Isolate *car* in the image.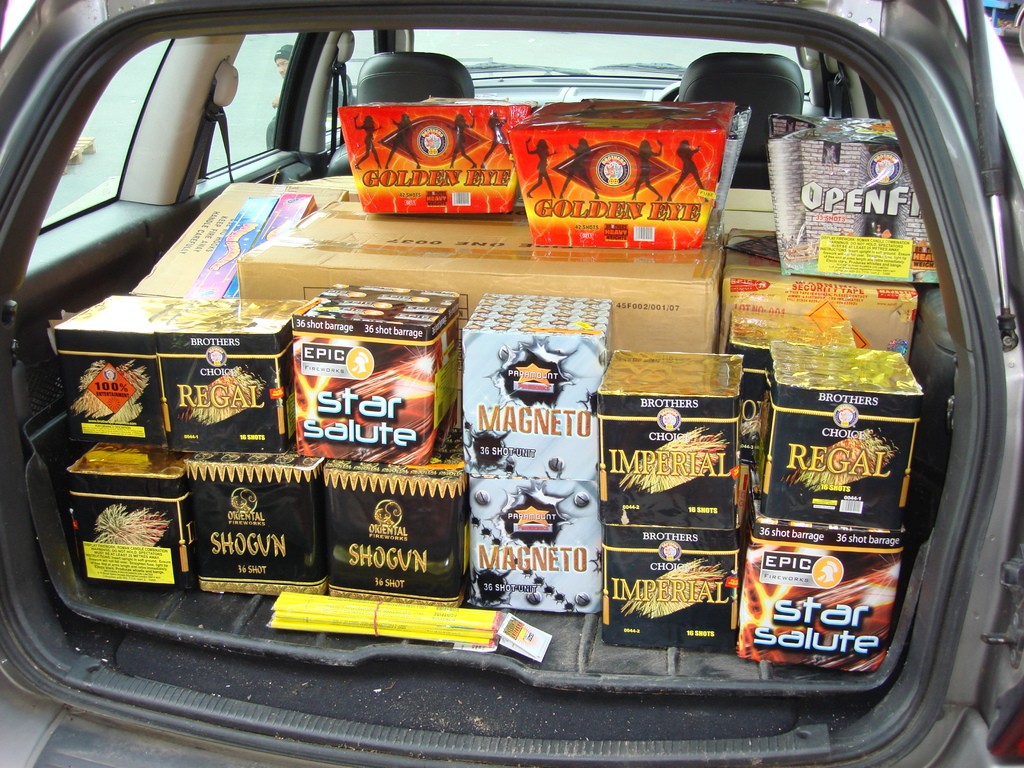
Isolated region: [x1=0, y1=0, x2=1023, y2=767].
